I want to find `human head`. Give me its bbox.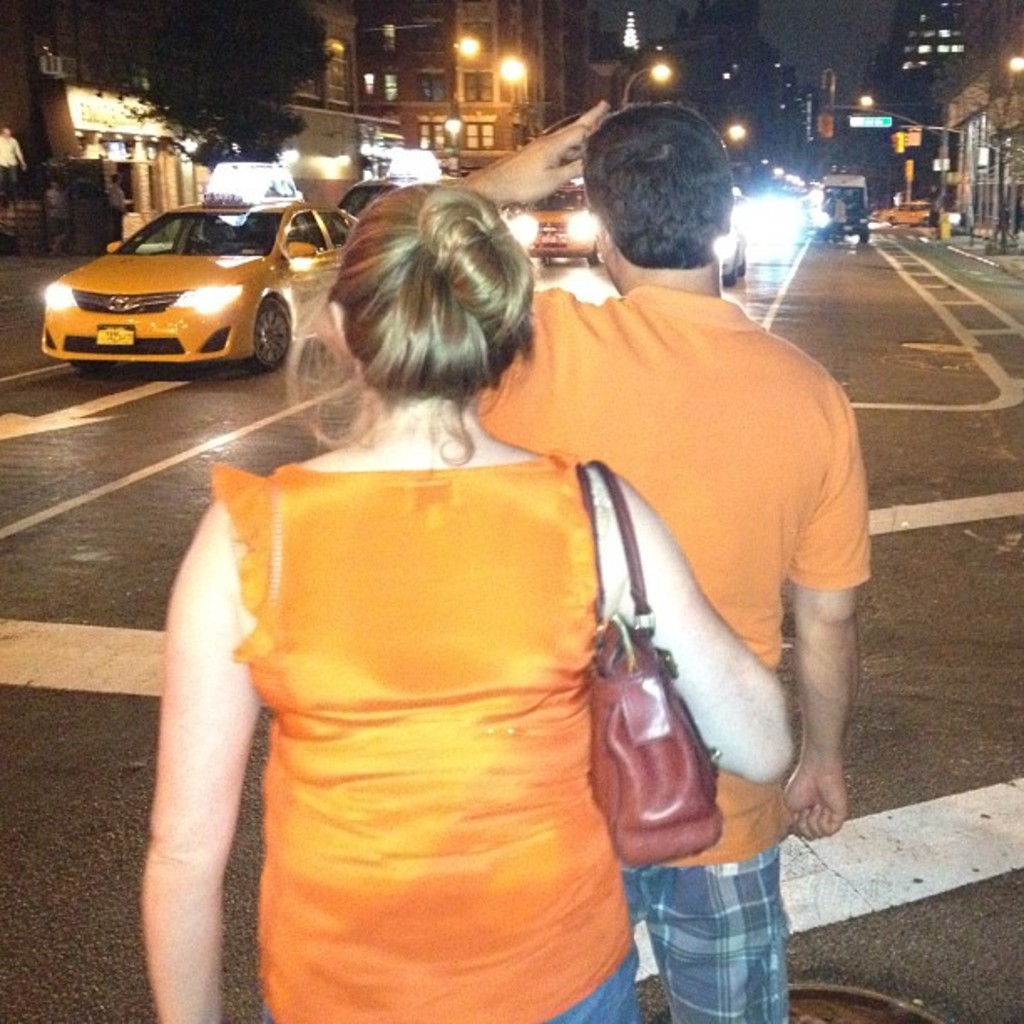
[left=306, top=166, right=525, bottom=400].
